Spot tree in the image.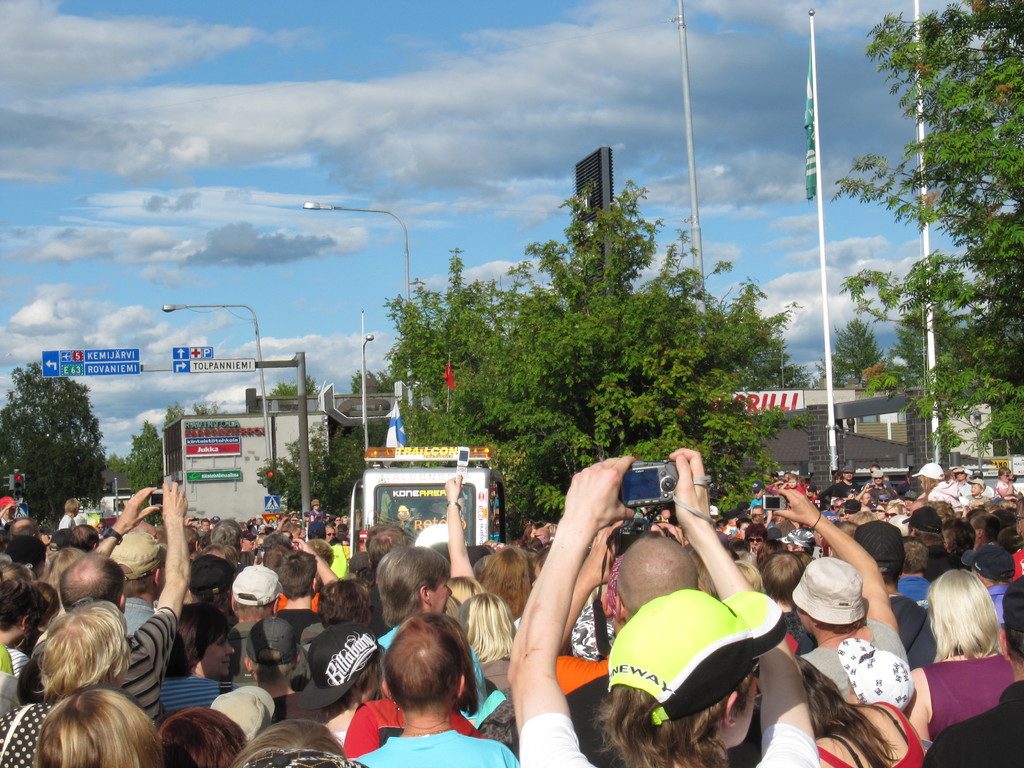
tree found at l=120, t=380, r=211, b=511.
